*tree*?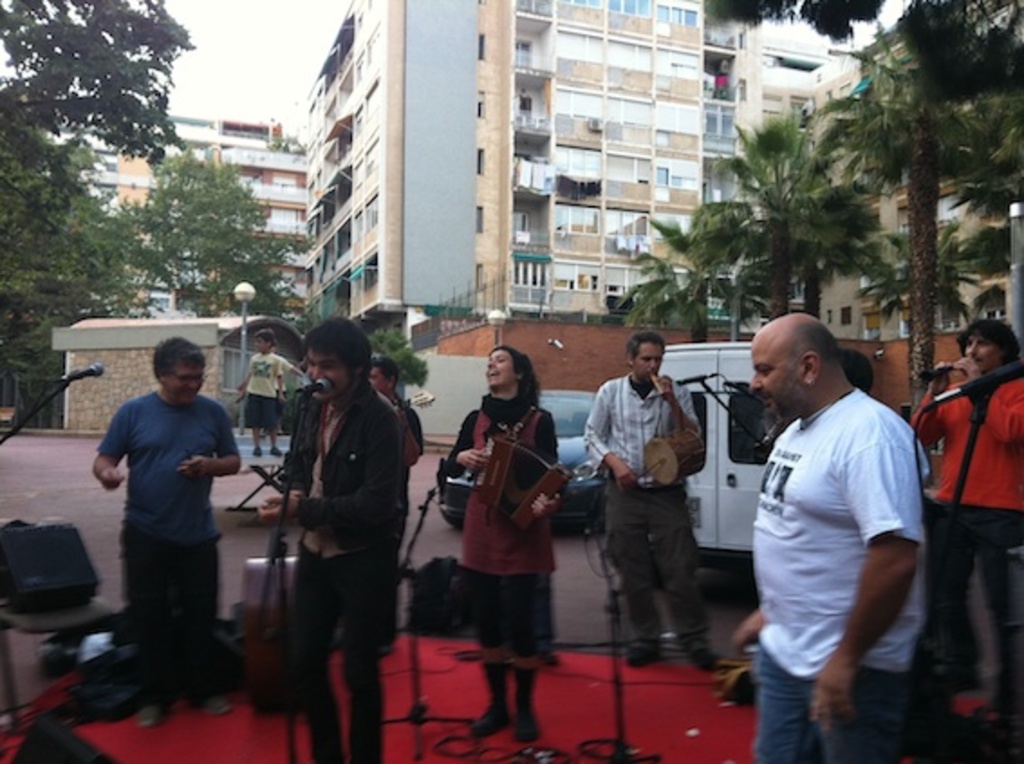
rect(618, 199, 764, 363)
